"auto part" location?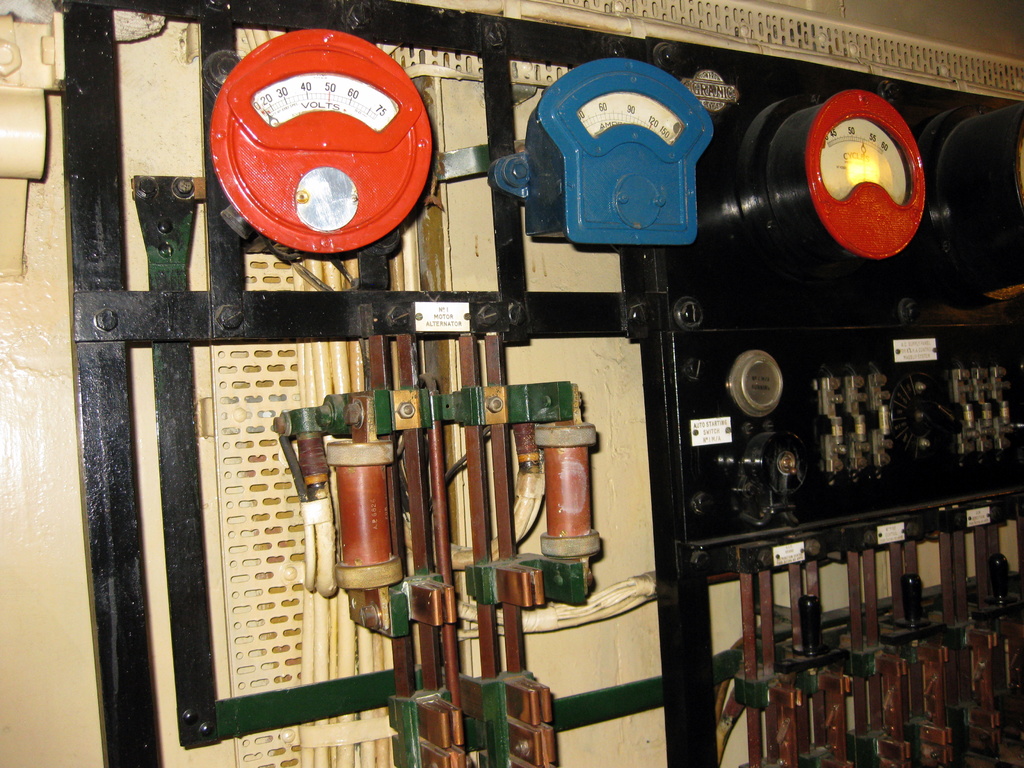
278, 333, 604, 767
